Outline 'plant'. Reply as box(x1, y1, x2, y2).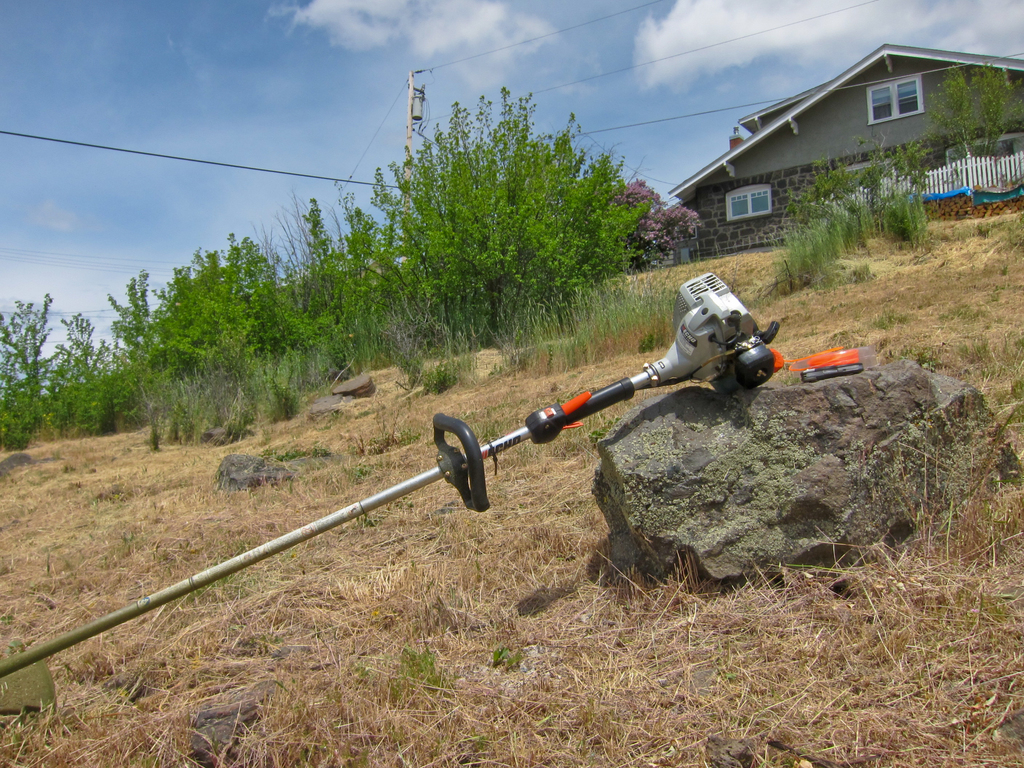
box(493, 643, 528, 673).
